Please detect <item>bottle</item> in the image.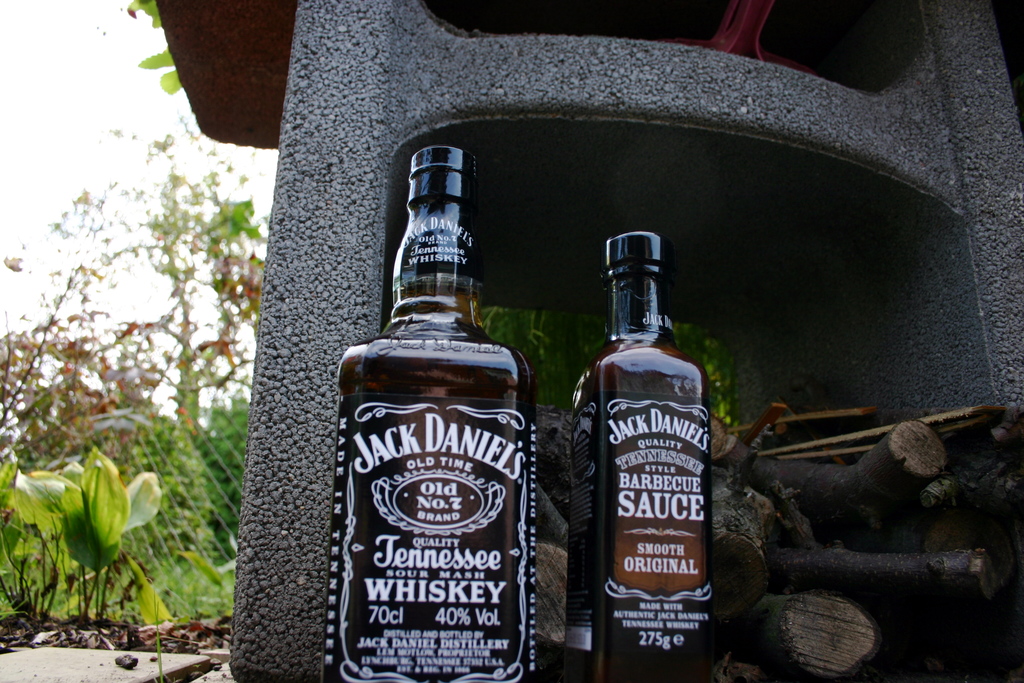
box(314, 159, 565, 675).
